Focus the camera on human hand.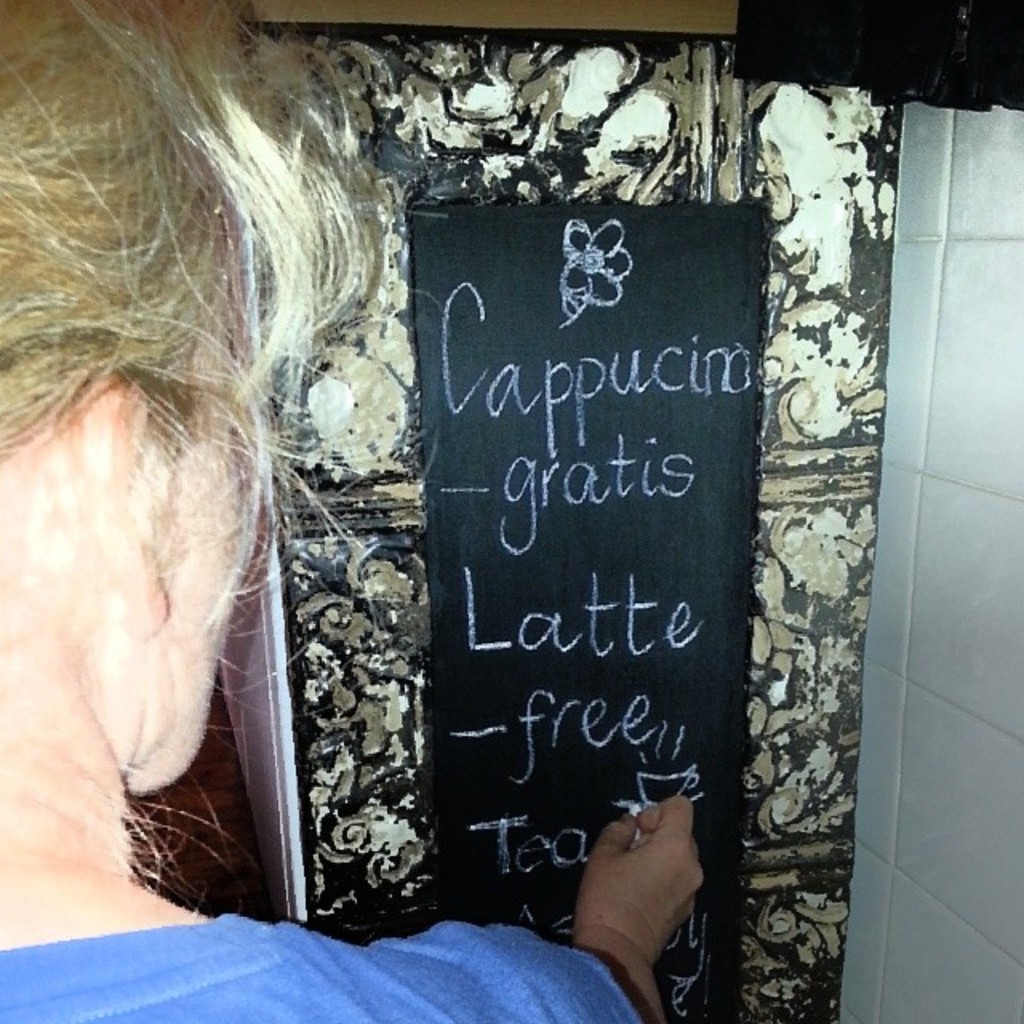
Focus region: 560, 806, 712, 1000.
